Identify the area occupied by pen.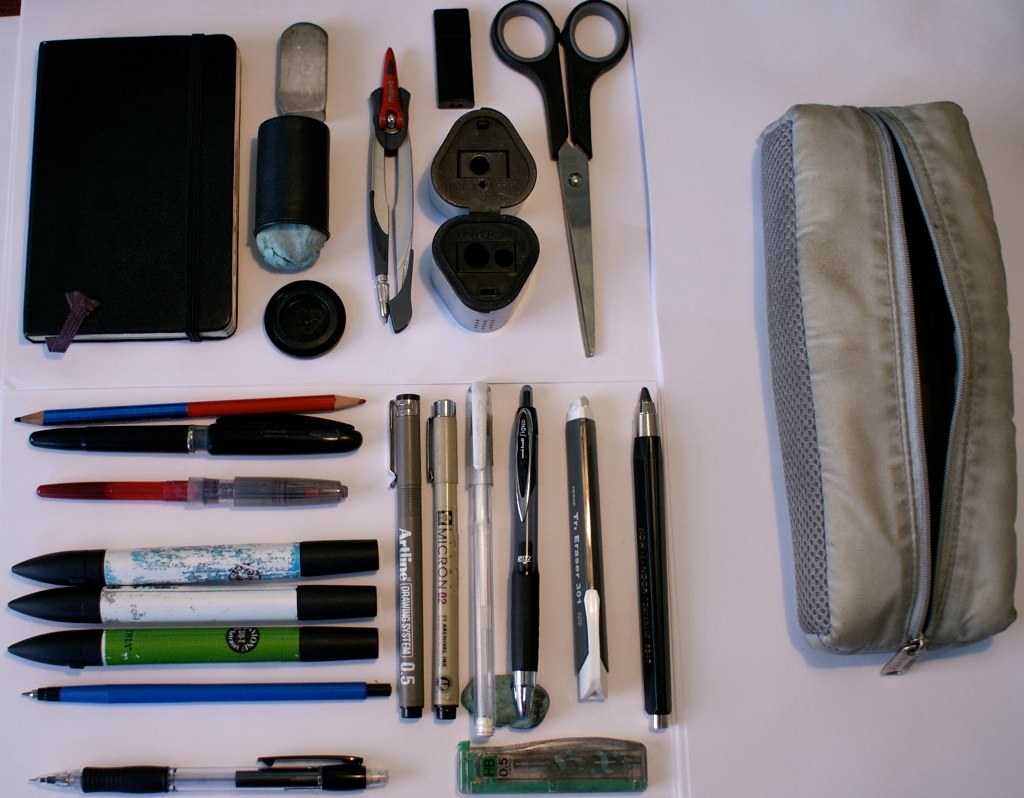
Area: 14/583/382/619.
